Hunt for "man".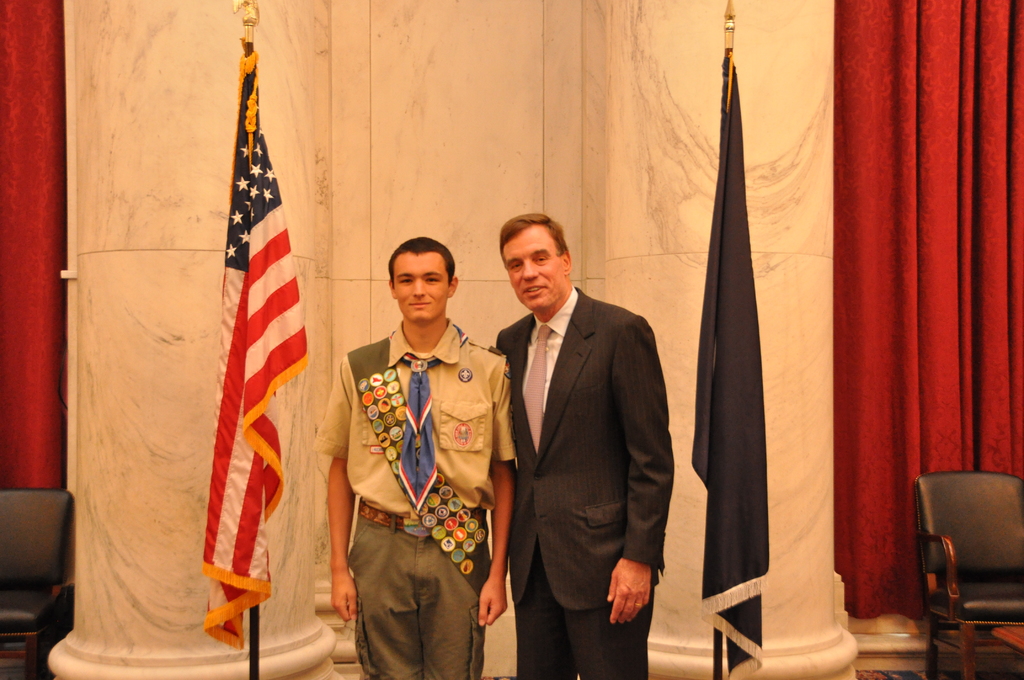
Hunted down at [x1=479, y1=188, x2=683, y2=670].
